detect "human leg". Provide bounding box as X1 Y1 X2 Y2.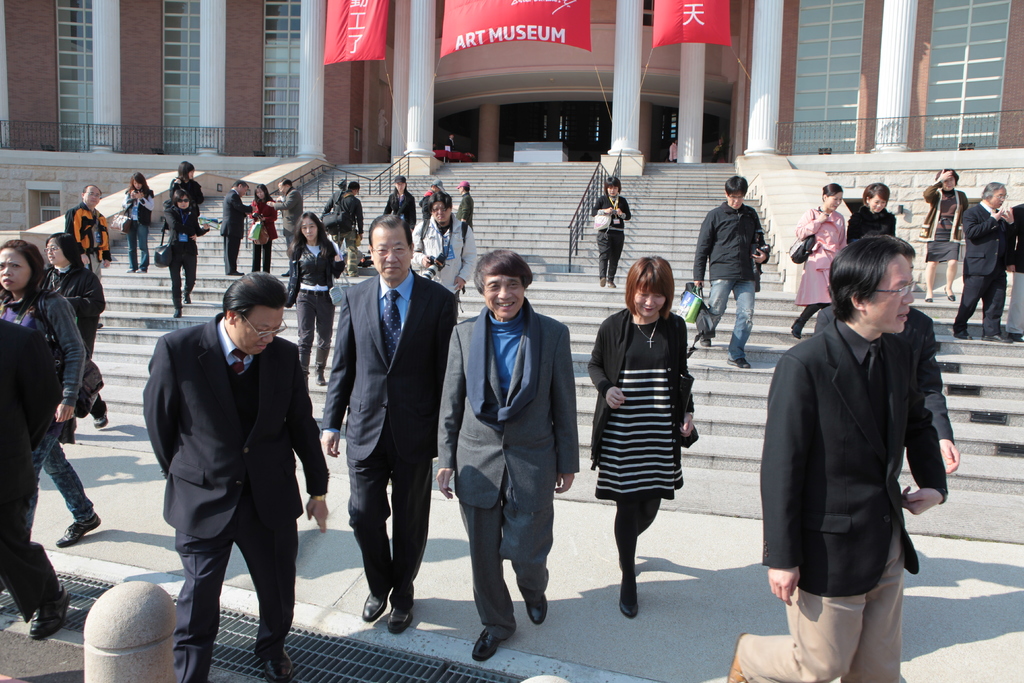
990 281 1020 338.
